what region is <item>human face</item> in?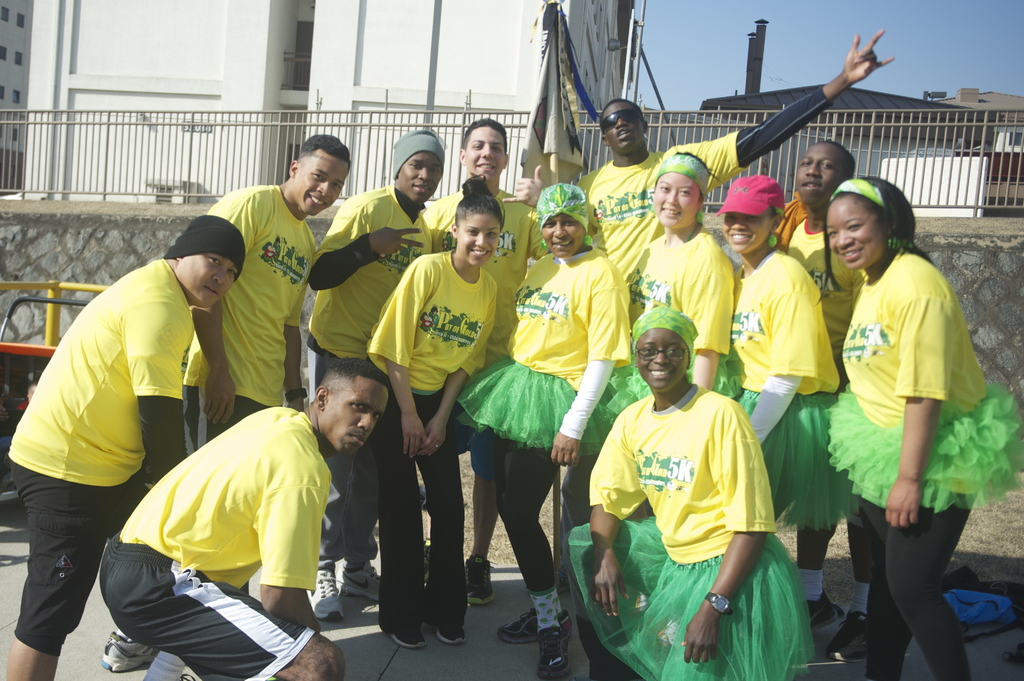
{"left": 823, "top": 188, "right": 878, "bottom": 268}.
